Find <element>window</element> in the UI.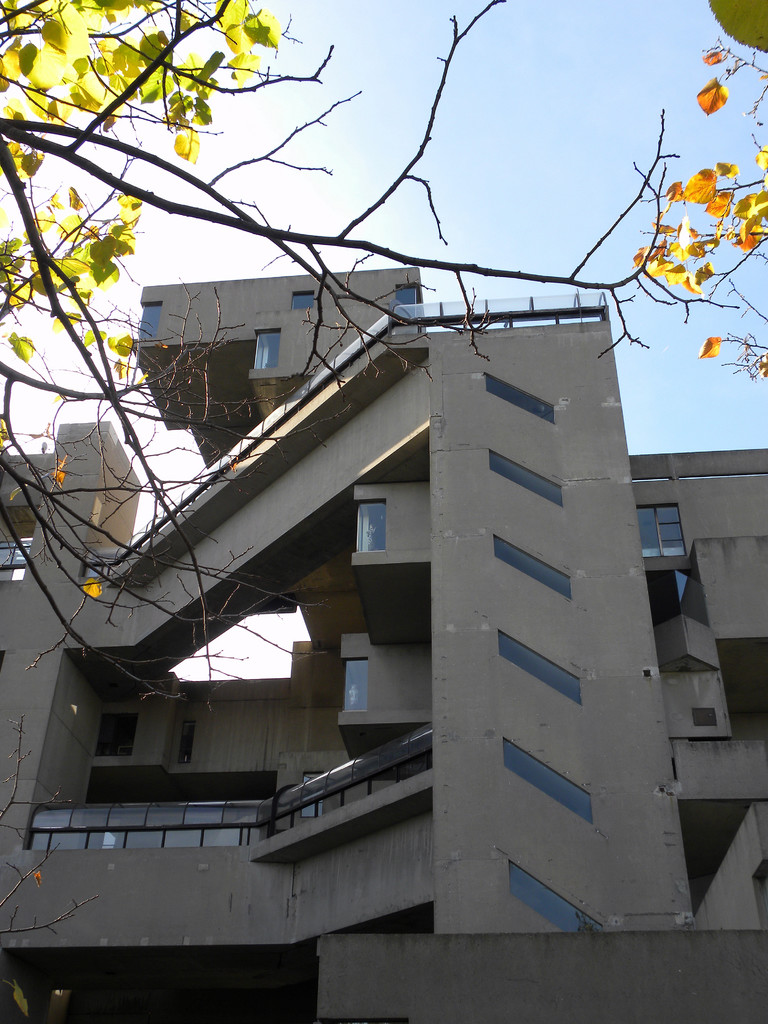
UI element at 291, 293, 310, 312.
